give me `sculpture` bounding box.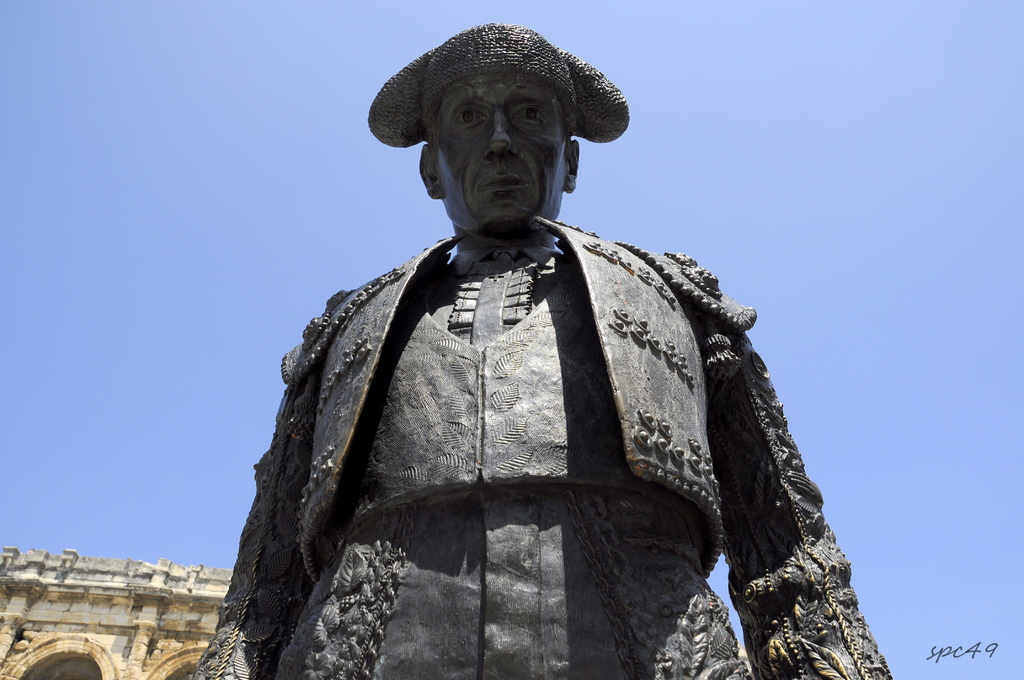
x1=237, y1=45, x2=836, y2=679.
